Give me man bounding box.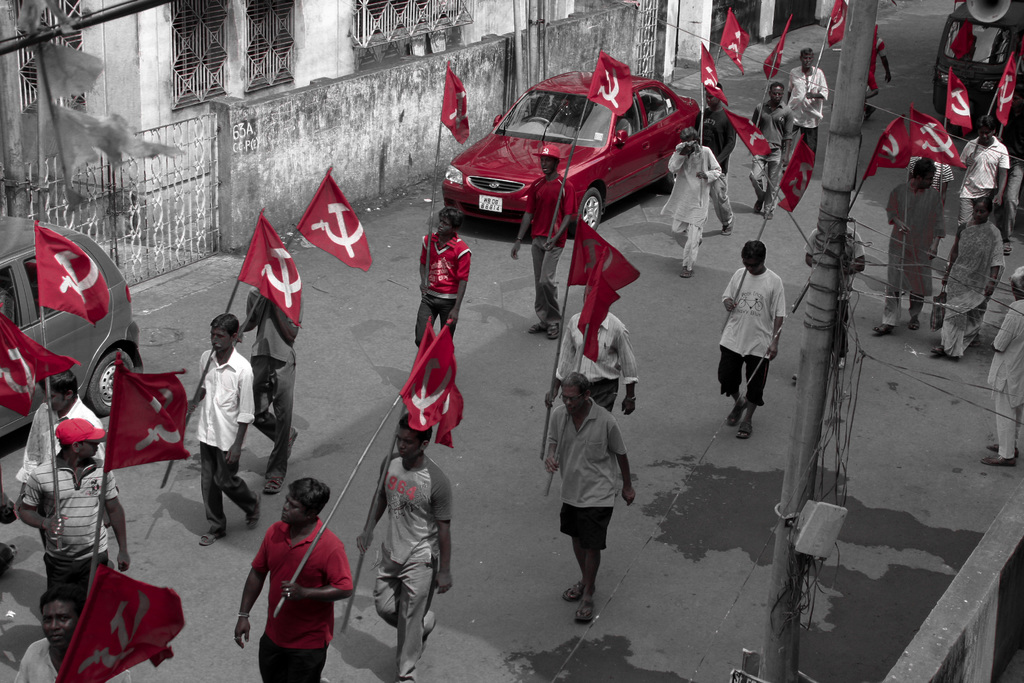
select_region(507, 140, 575, 335).
